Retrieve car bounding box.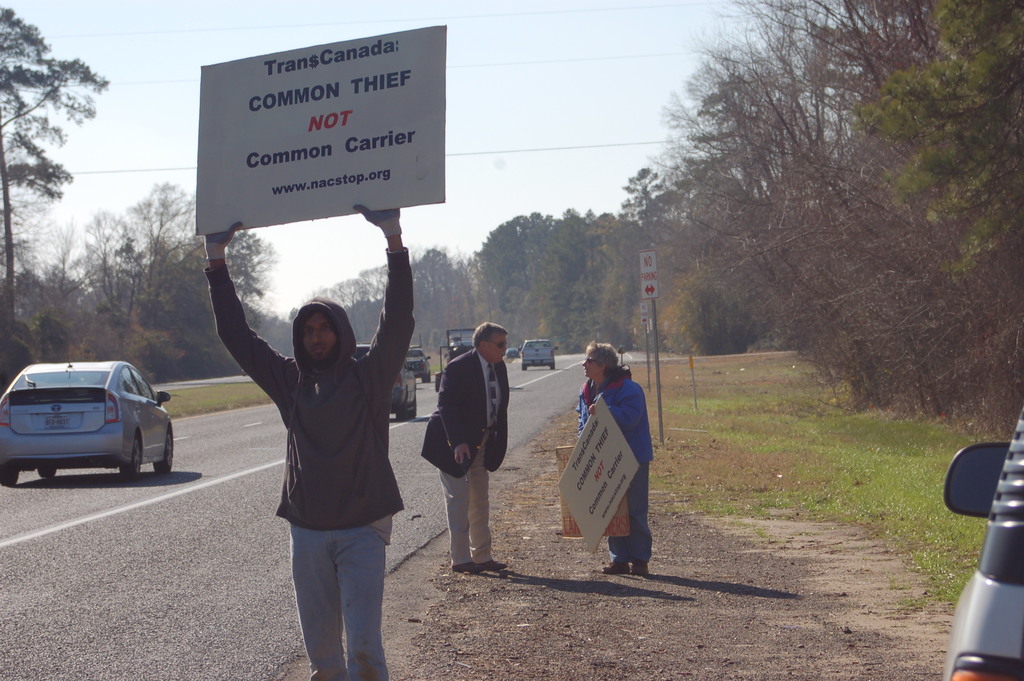
Bounding box: {"x1": 353, "y1": 342, "x2": 410, "y2": 416}.
